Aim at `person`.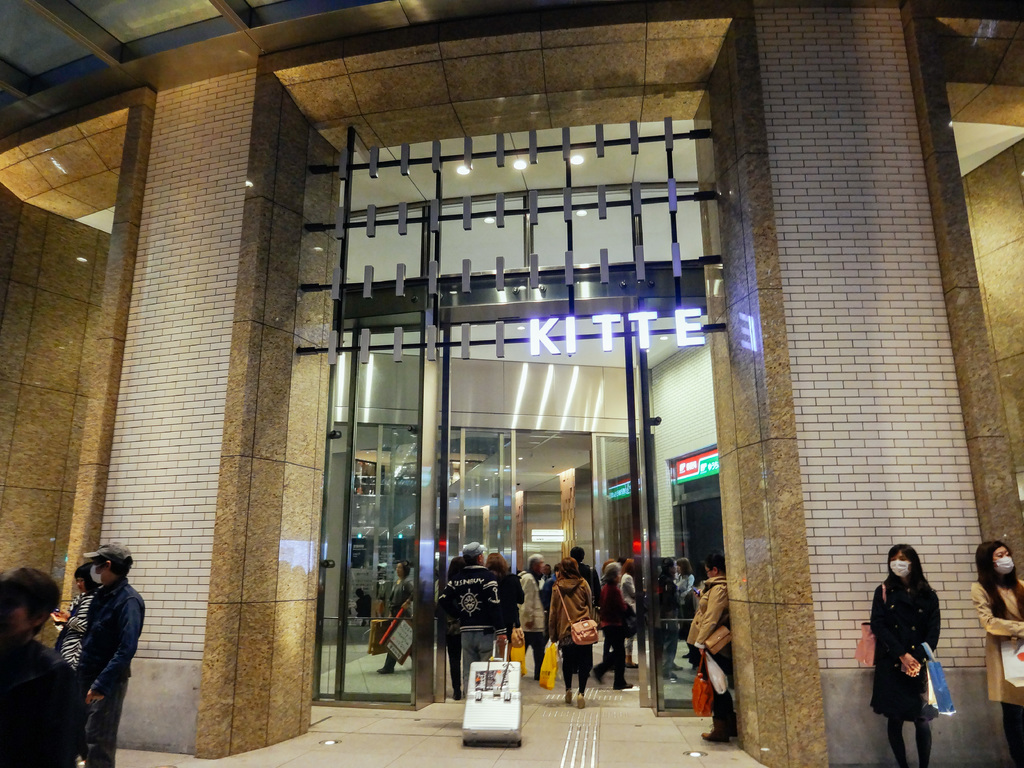
Aimed at box=[436, 556, 465, 701].
